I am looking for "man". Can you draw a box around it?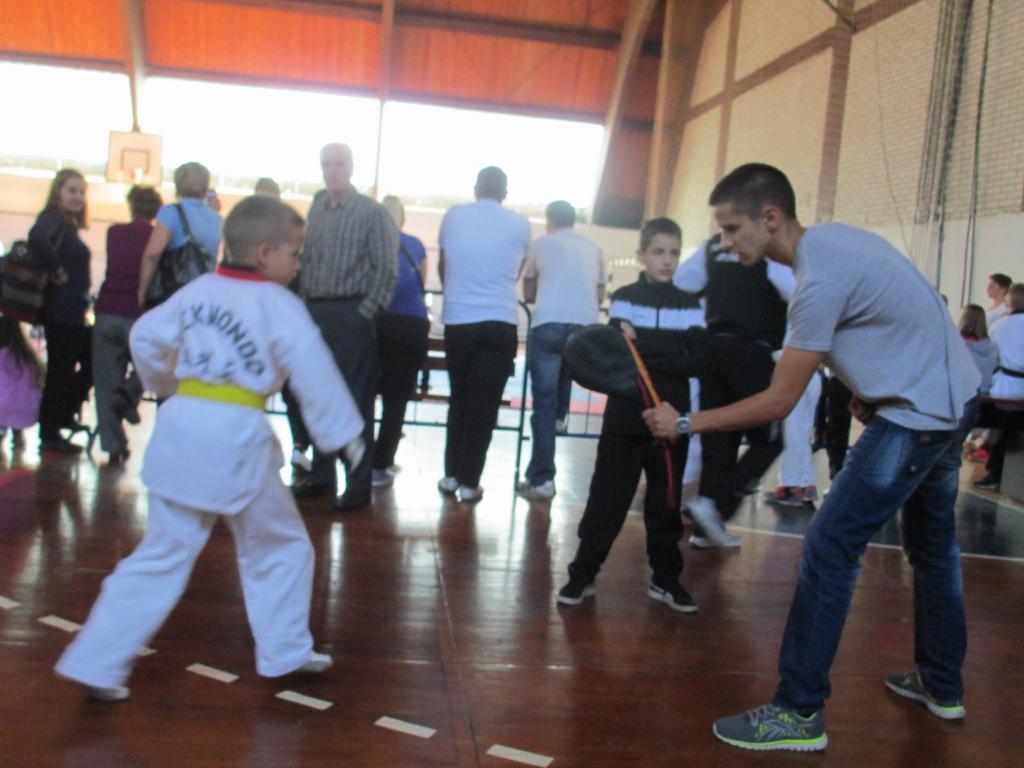
Sure, the bounding box is [left=520, top=198, right=607, bottom=499].
